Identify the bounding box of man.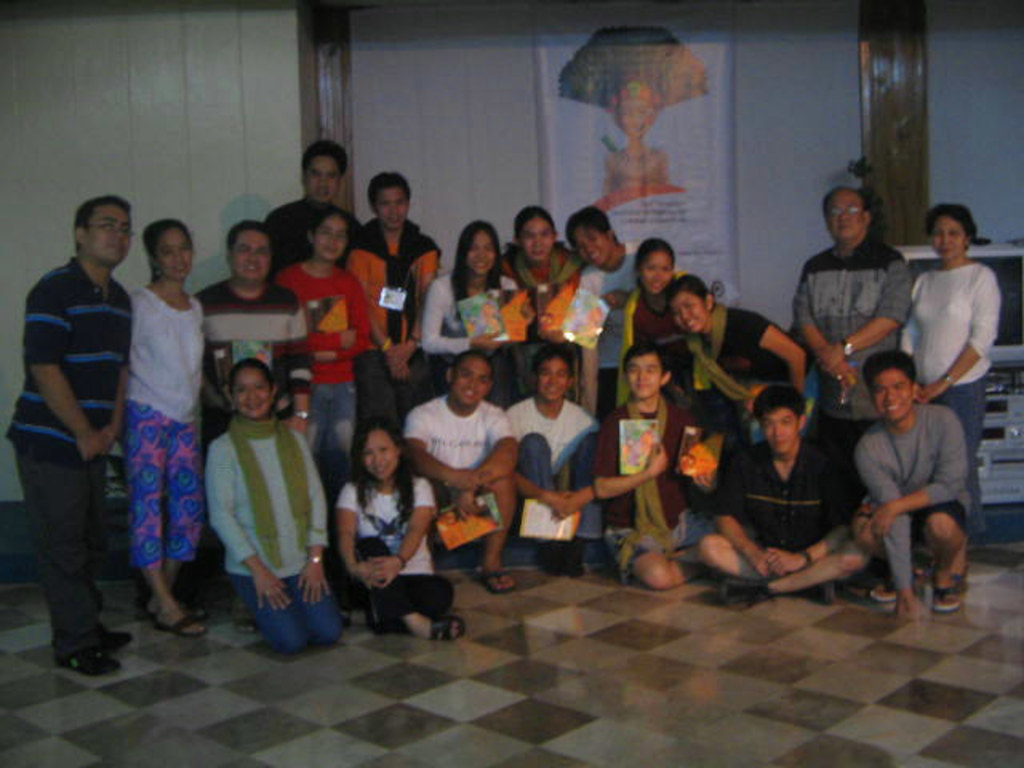
(262,139,360,270).
